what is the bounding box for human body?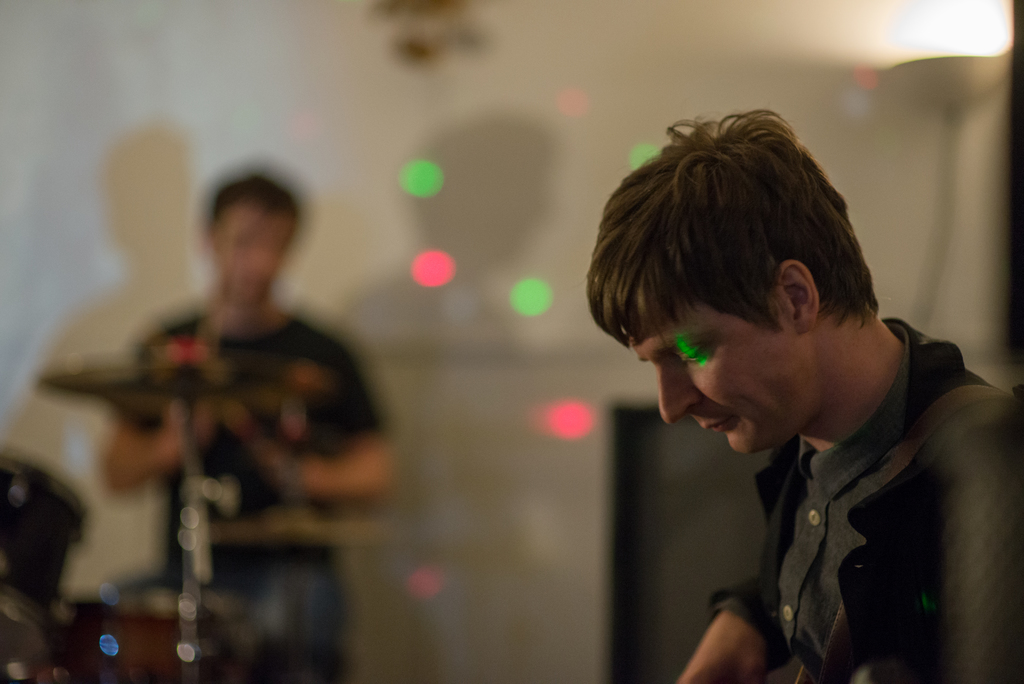
left=88, top=172, right=396, bottom=678.
